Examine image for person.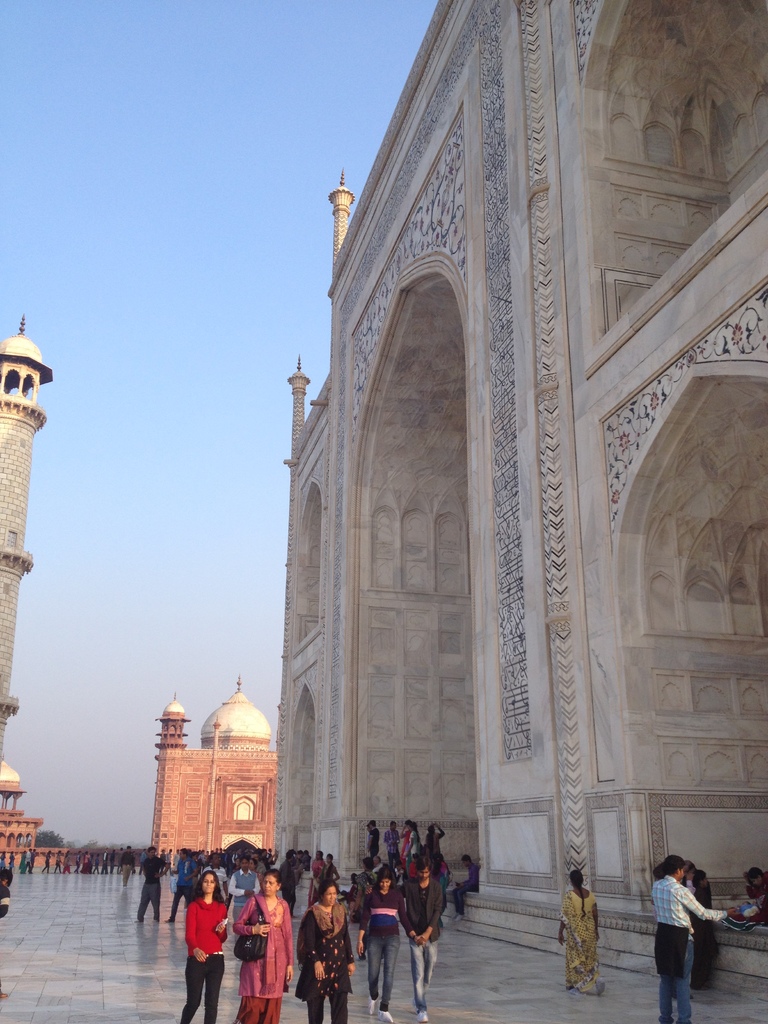
Examination result: l=265, t=847, r=274, b=861.
